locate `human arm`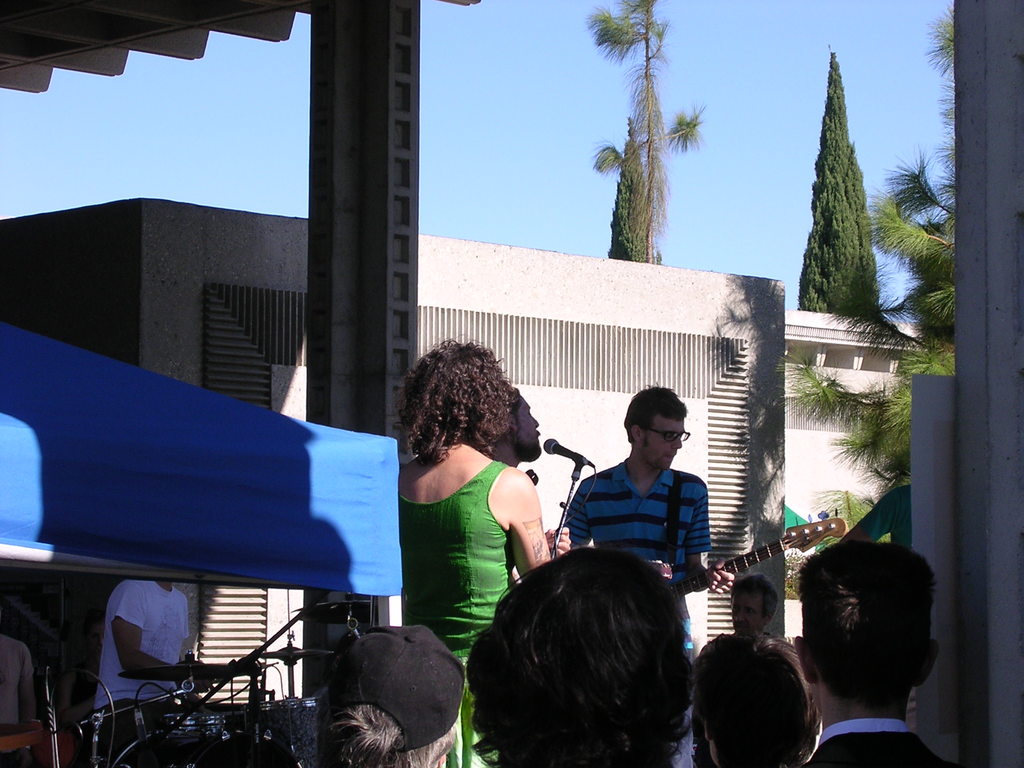
(554,484,591,553)
